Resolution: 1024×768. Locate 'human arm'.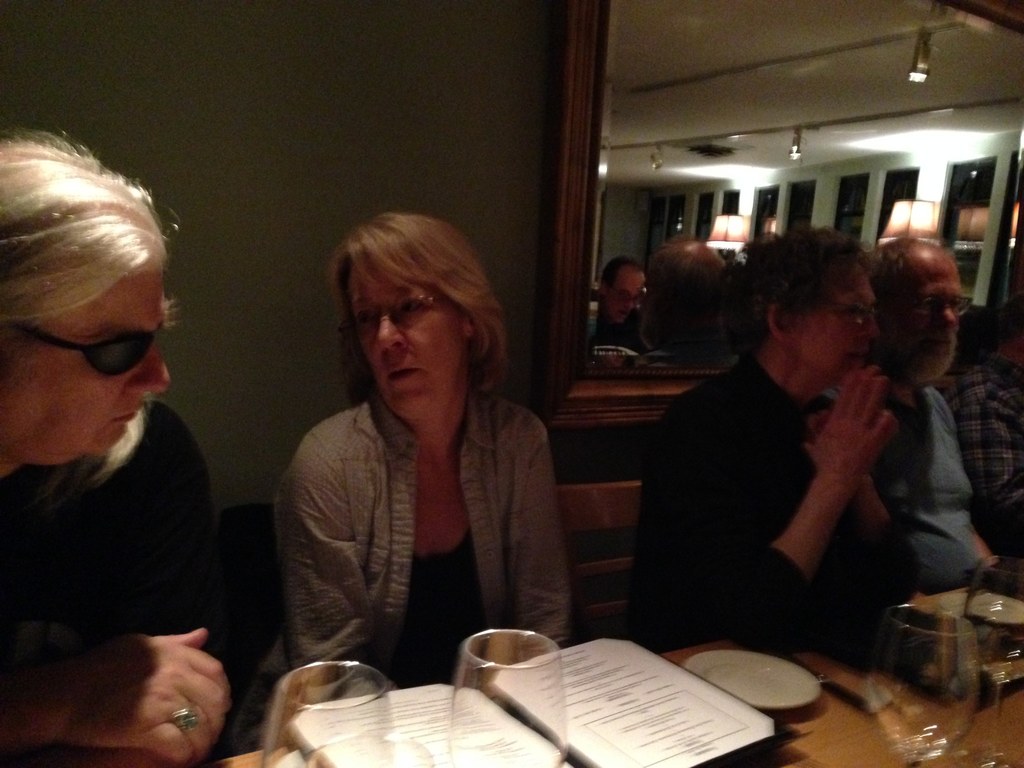
Rect(0, 617, 242, 767).
